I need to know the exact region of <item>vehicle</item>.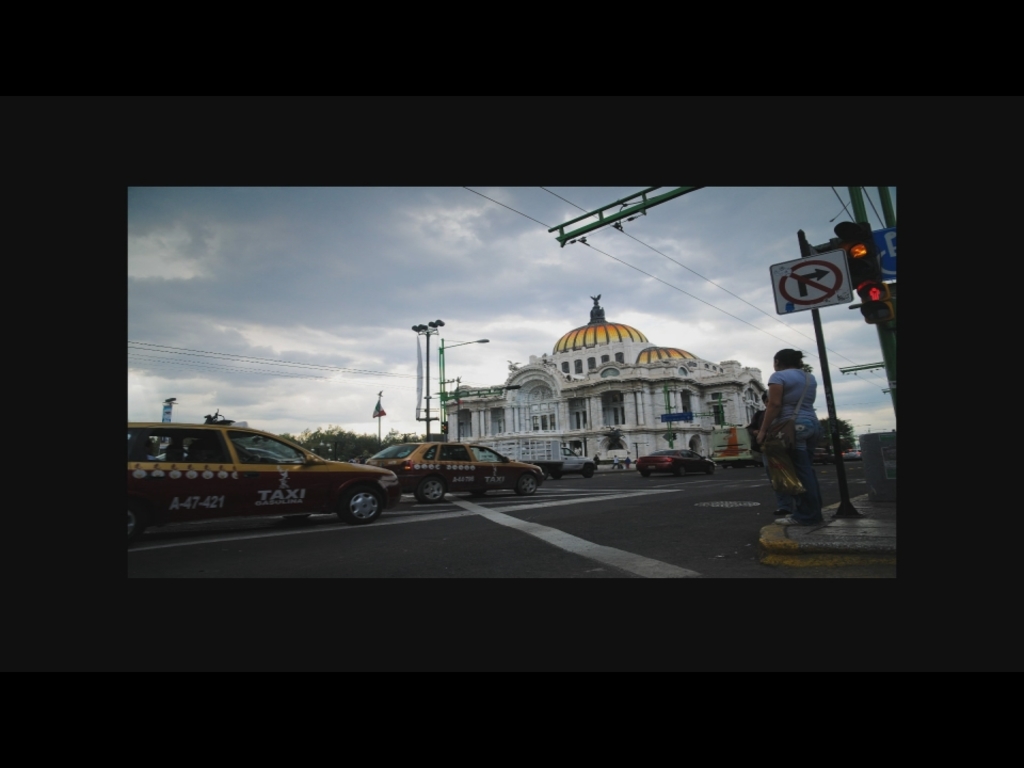
Region: <region>637, 446, 725, 477</region>.
